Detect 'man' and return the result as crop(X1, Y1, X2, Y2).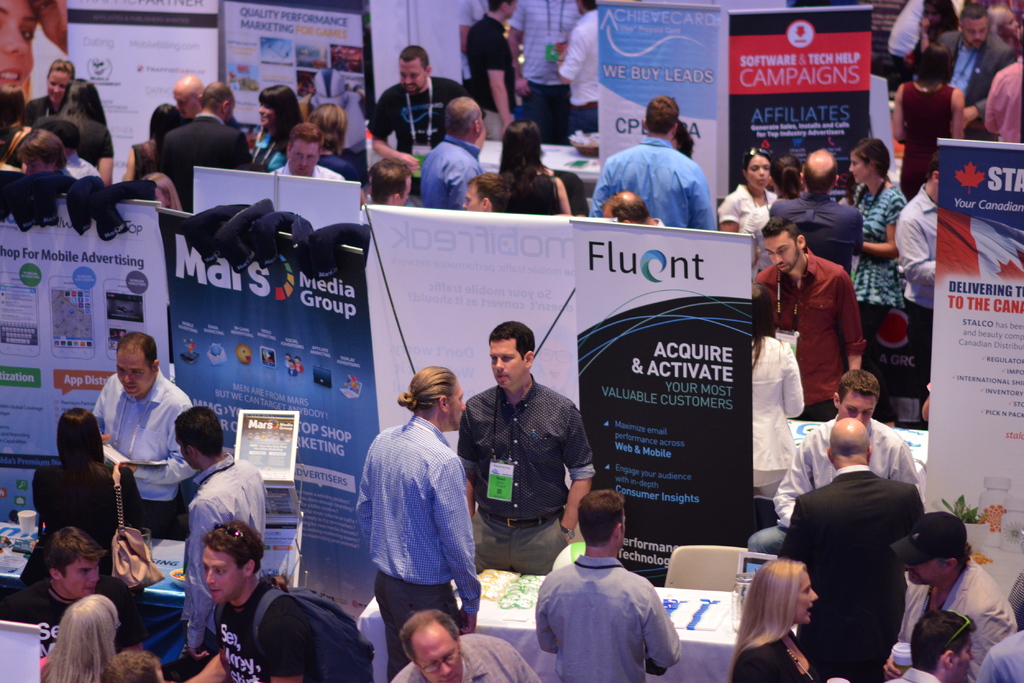
crop(465, 0, 516, 141).
